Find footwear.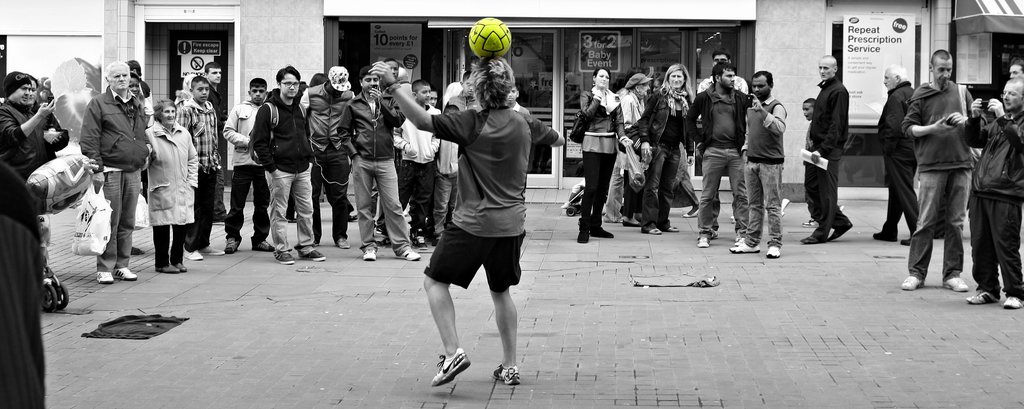
[x1=576, y1=229, x2=590, y2=242].
